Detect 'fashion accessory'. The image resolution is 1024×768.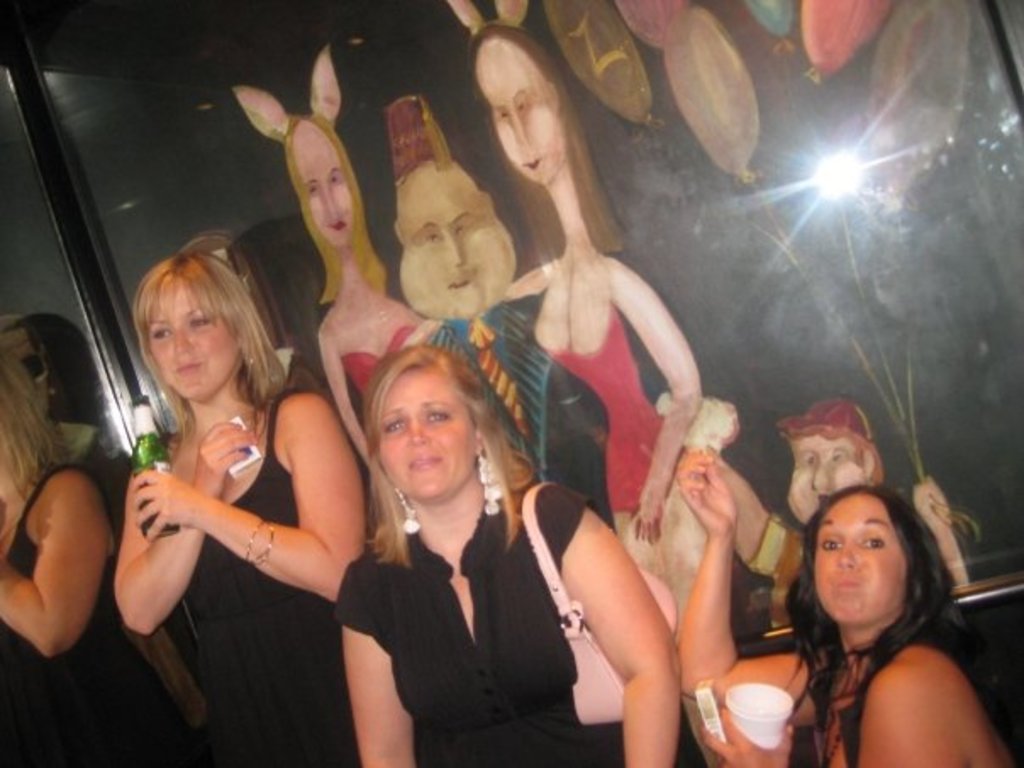
{"x1": 393, "y1": 487, "x2": 424, "y2": 536}.
